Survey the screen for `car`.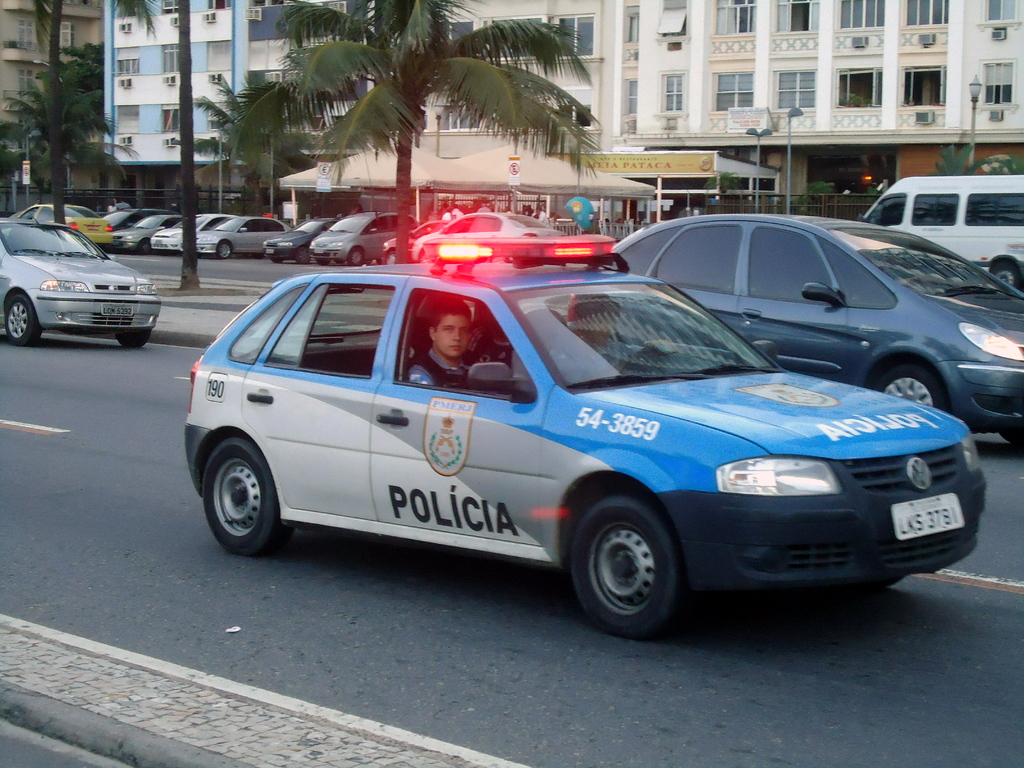
Survey found: l=106, t=204, r=145, b=245.
